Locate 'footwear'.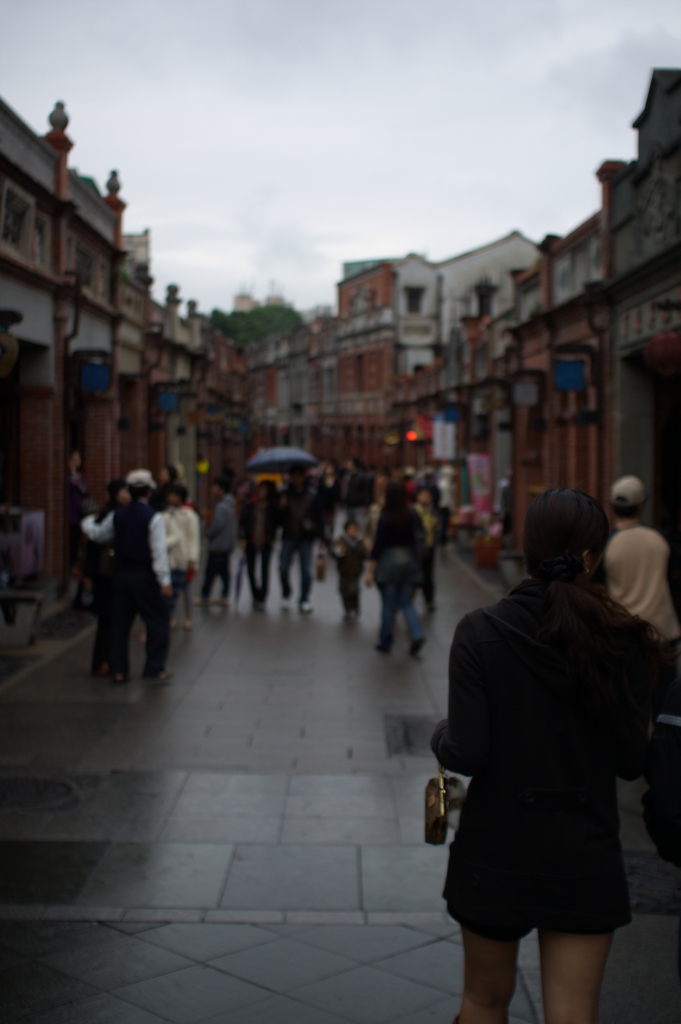
Bounding box: region(374, 637, 395, 655).
